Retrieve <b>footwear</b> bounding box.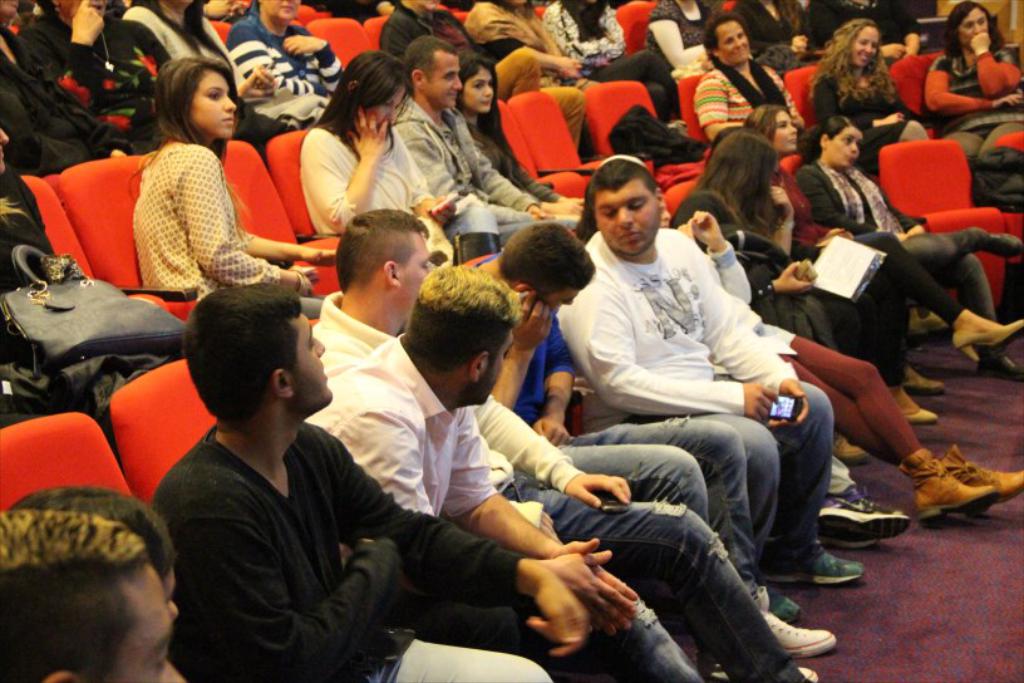
Bounding box: [765, 594, 801, 629].
